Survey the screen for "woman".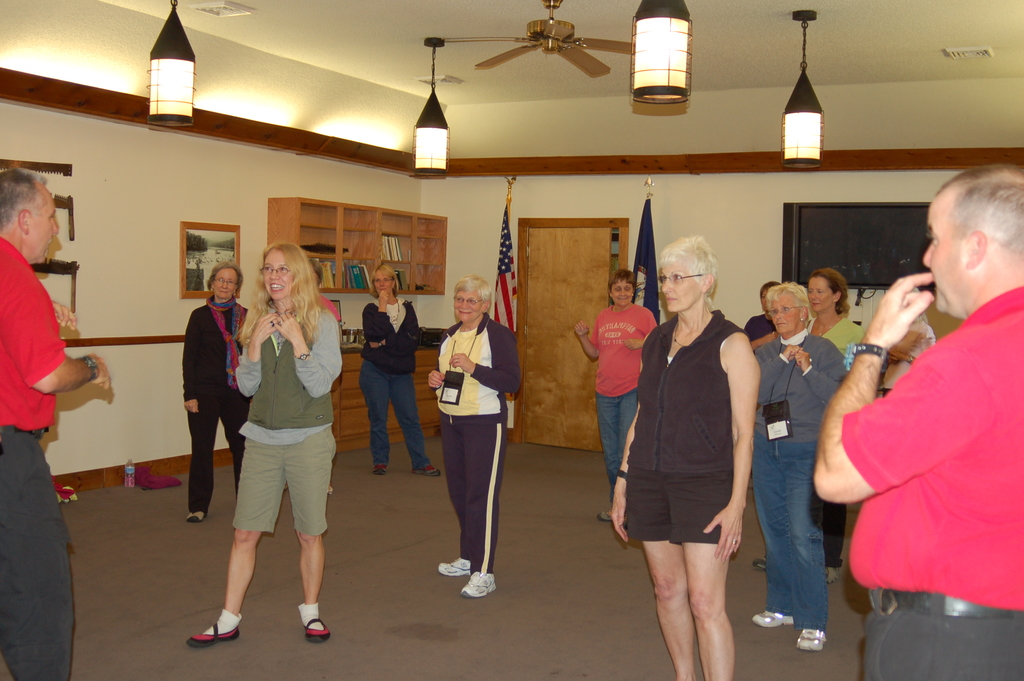
Survey found: 182 255 255 525.
